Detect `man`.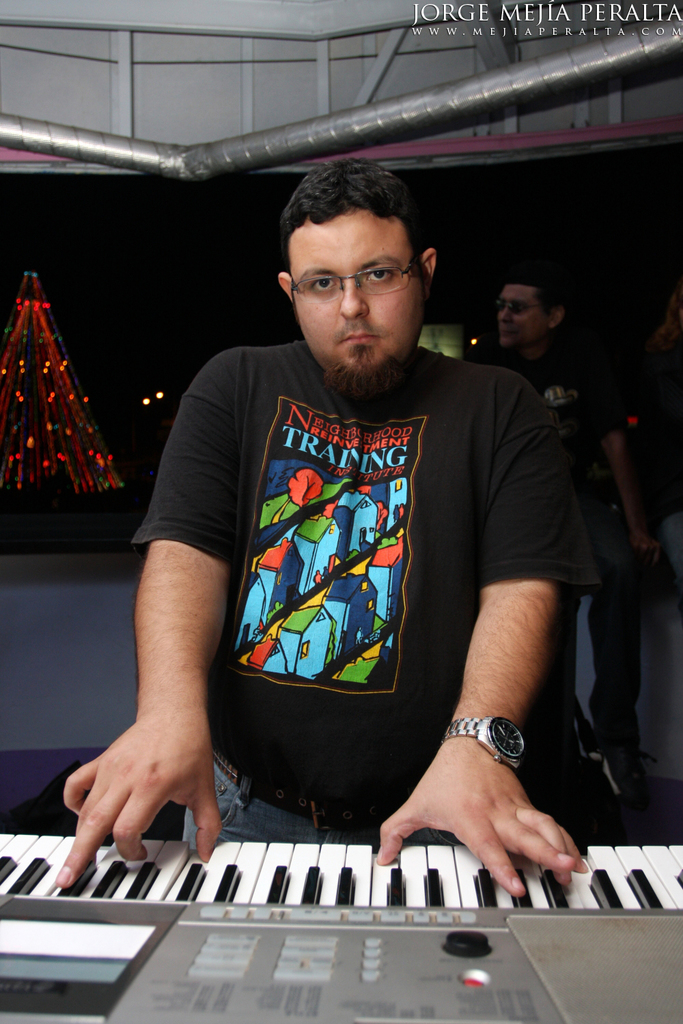
Detected at region(91, 161, 613, 911).
